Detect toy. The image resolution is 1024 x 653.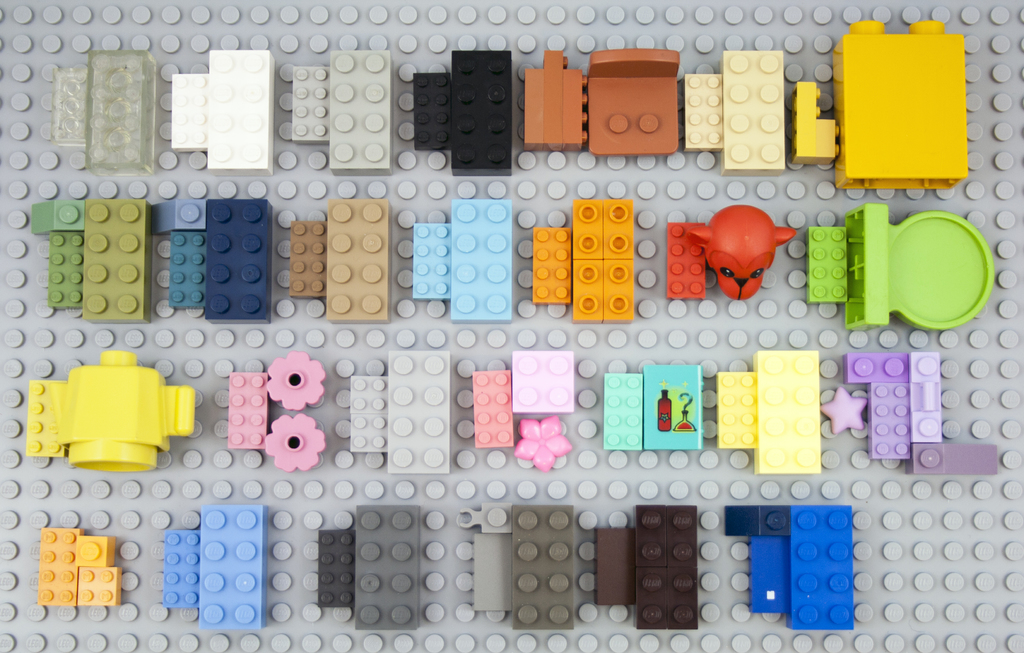
262 410 324 473.
